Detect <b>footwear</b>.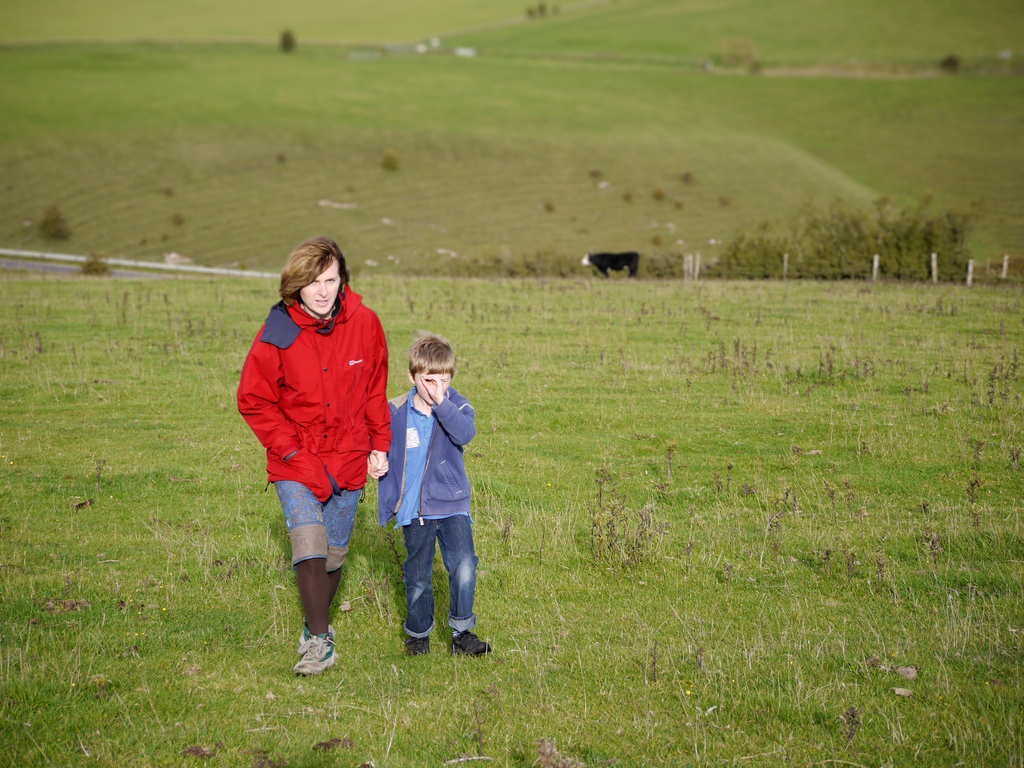
Detected at pyautogui.locateOnScreen(301, 621, 339, 642).
